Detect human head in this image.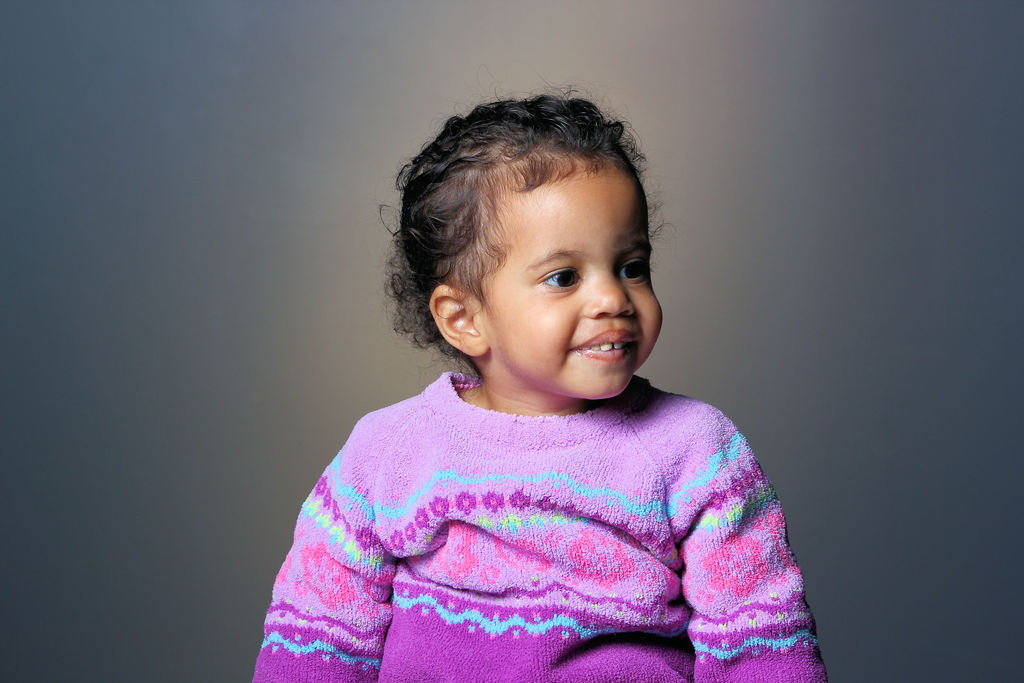
Detection: <box>390,99,669,404</box>.
